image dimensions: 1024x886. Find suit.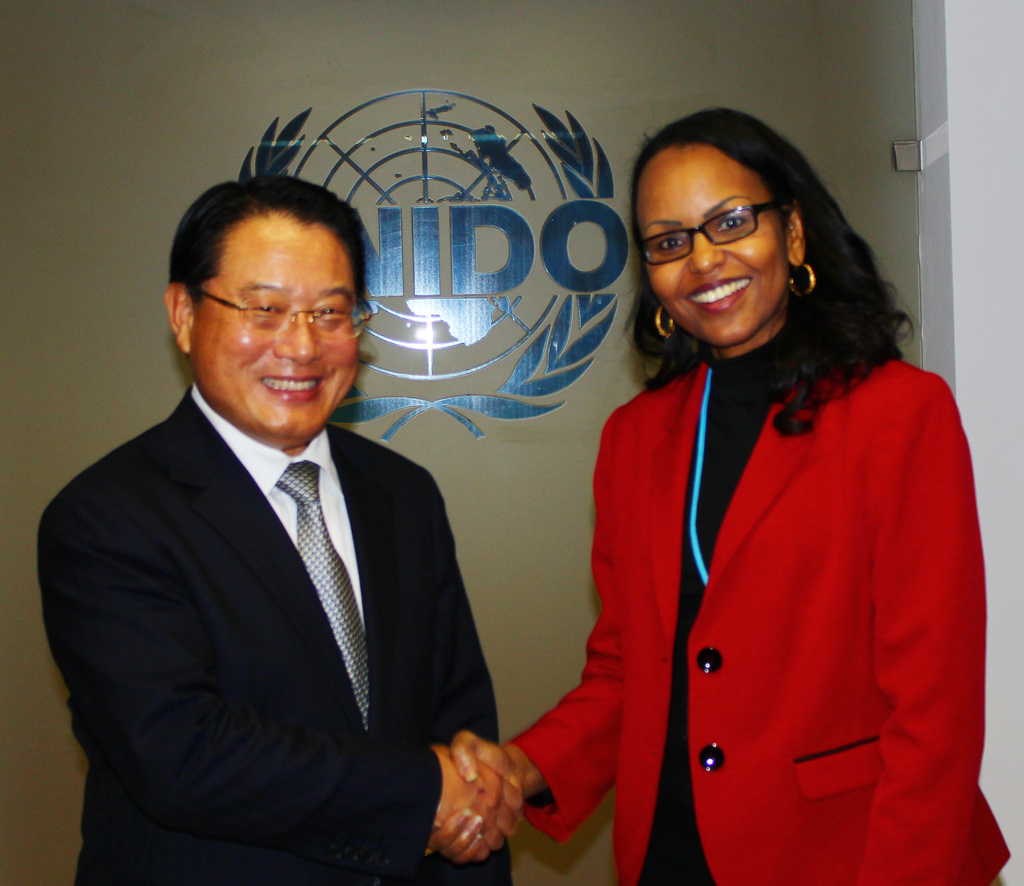
[left=514, top=328, right=1008, bottom=879].
